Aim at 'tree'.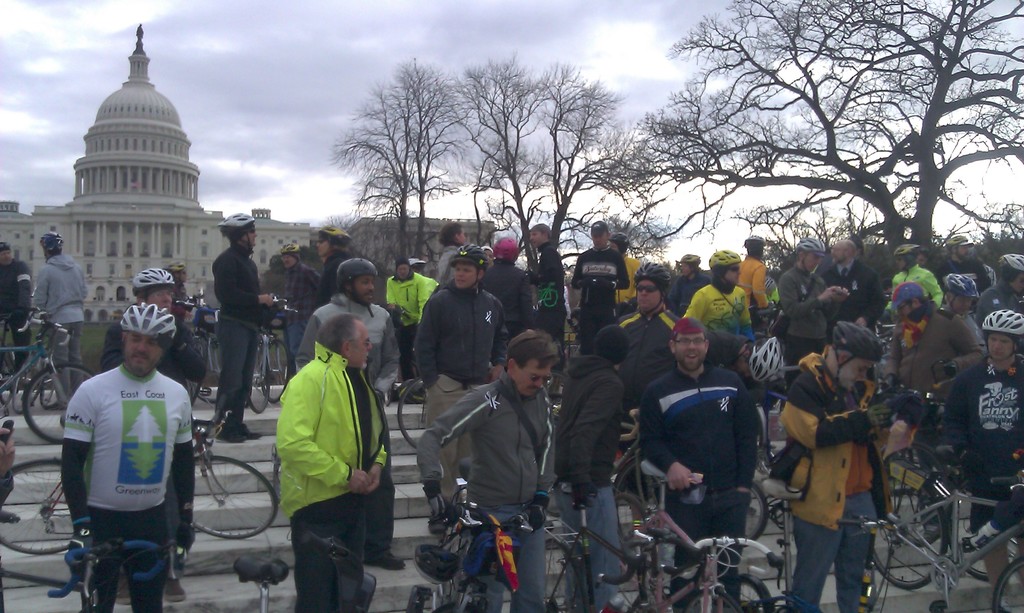
Aimed at region(326, 46, 483, 280).
